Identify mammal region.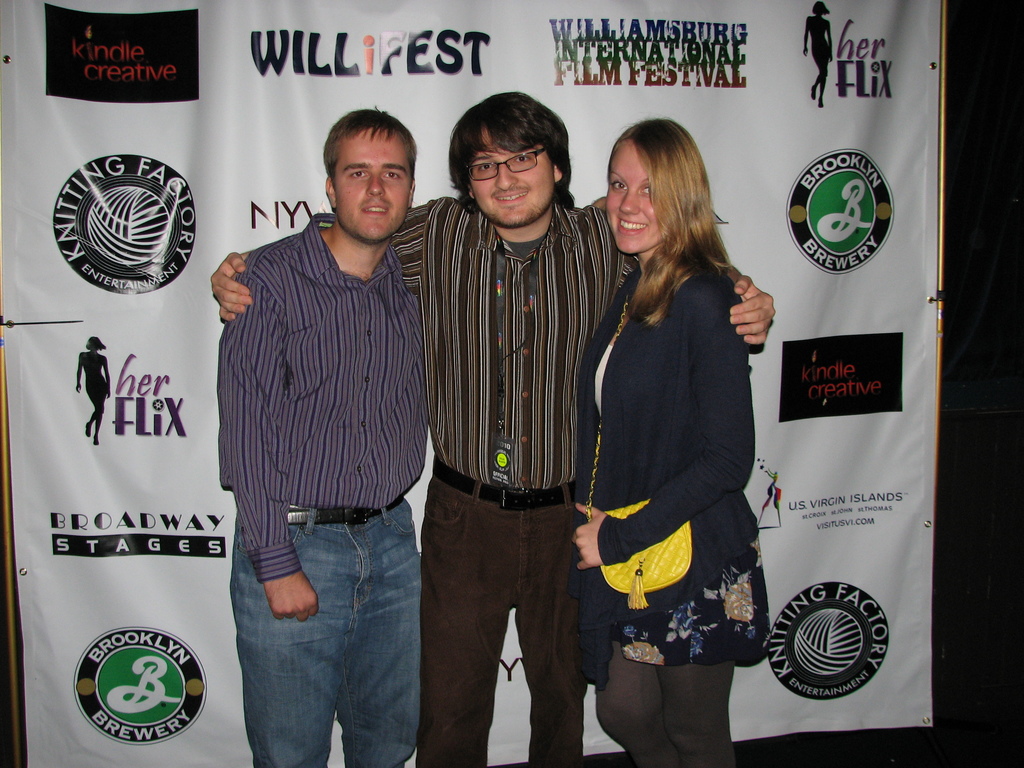
Region: locate(799, 2, 832, 109).
